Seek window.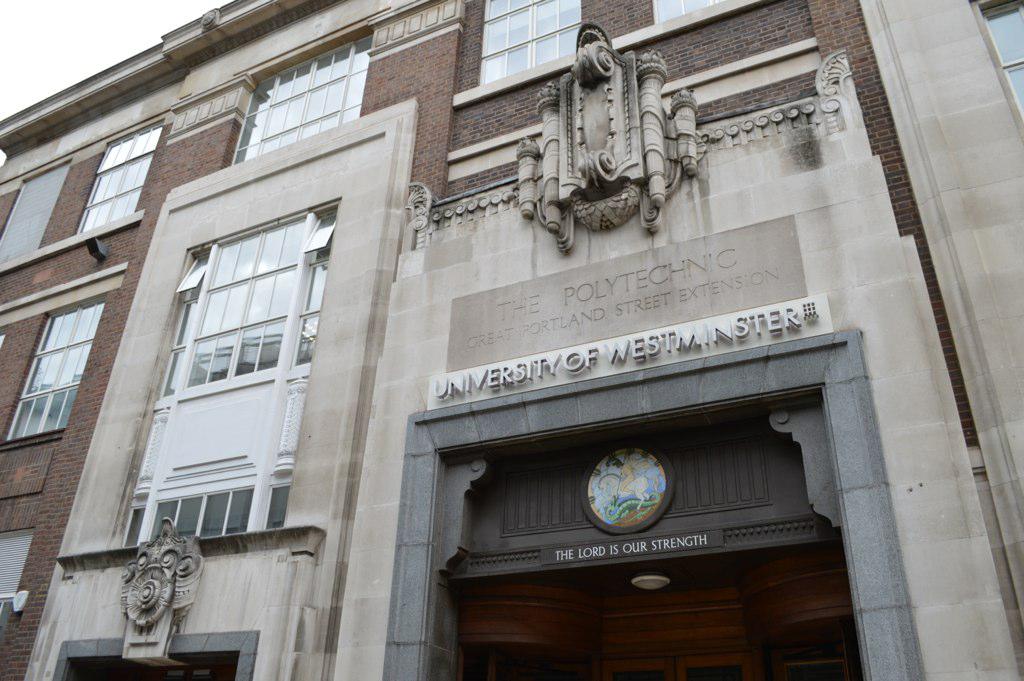
box=[648, 0, 724, 25].
